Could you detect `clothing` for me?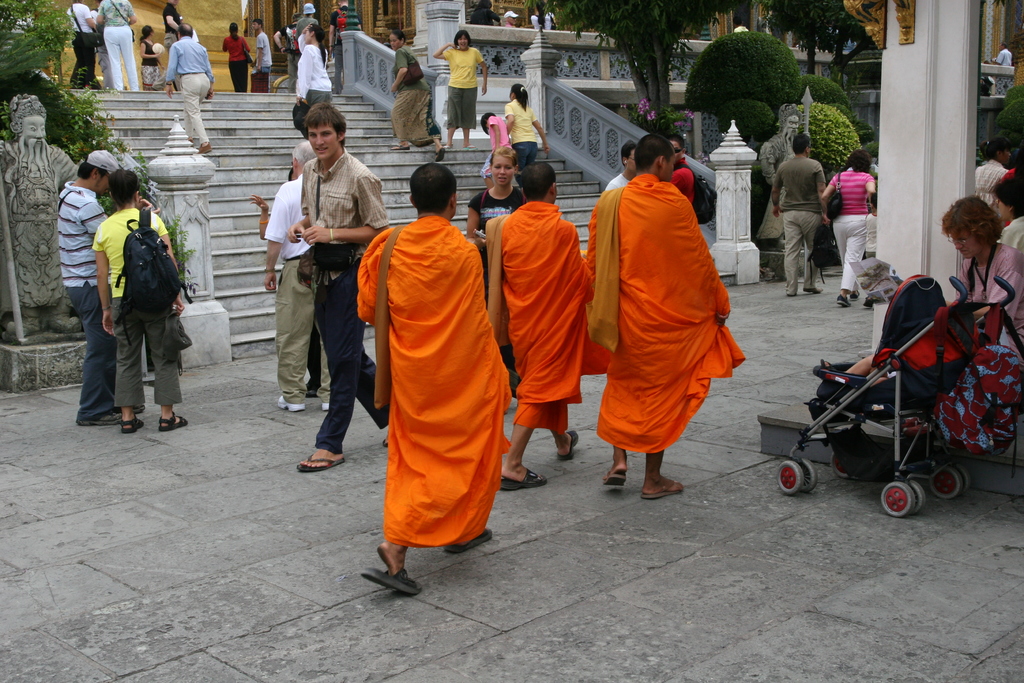
Detection result: (x1=665, y1=157, x2=696, y2=210).
